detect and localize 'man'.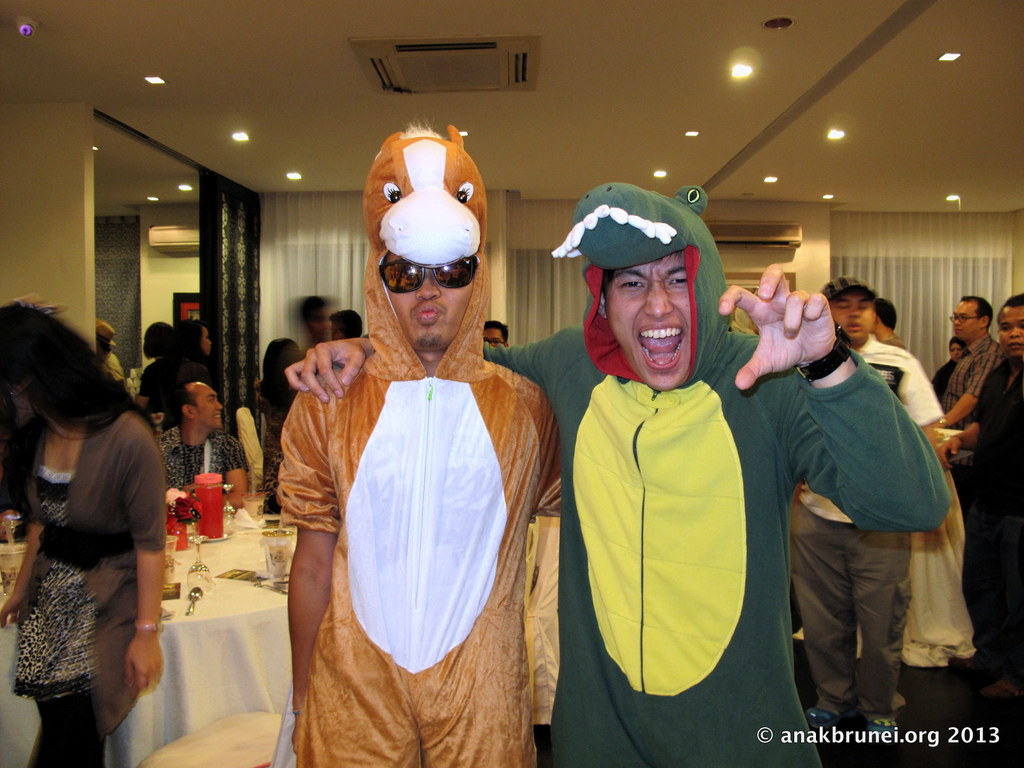
Localized at <box>282,183,950,767</box>.
